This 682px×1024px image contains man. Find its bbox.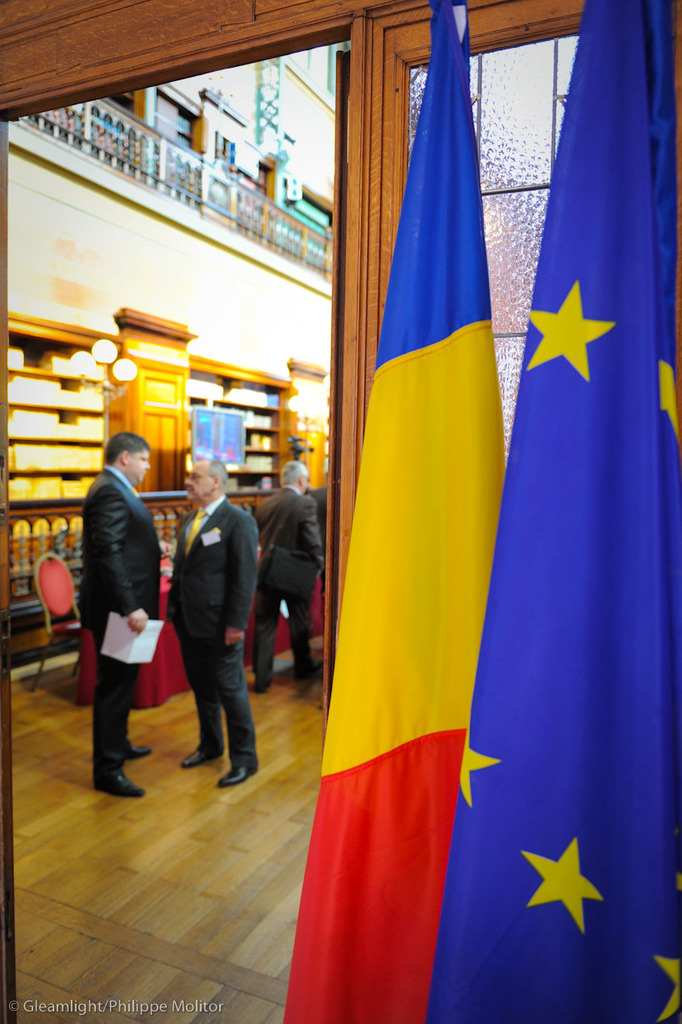
box=[251, 459, 332, 690].
